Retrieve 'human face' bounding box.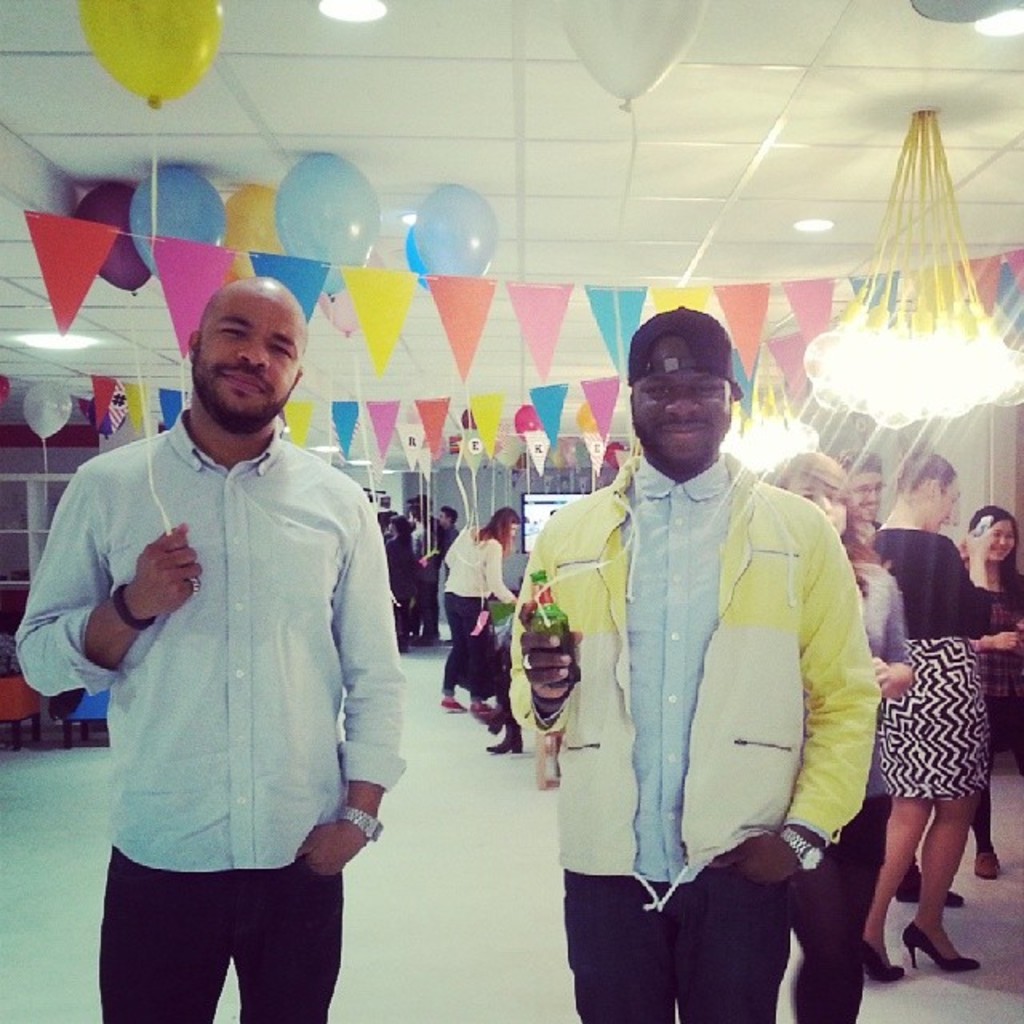
Bounding box: select_region(978, 507, 1013, 557).
